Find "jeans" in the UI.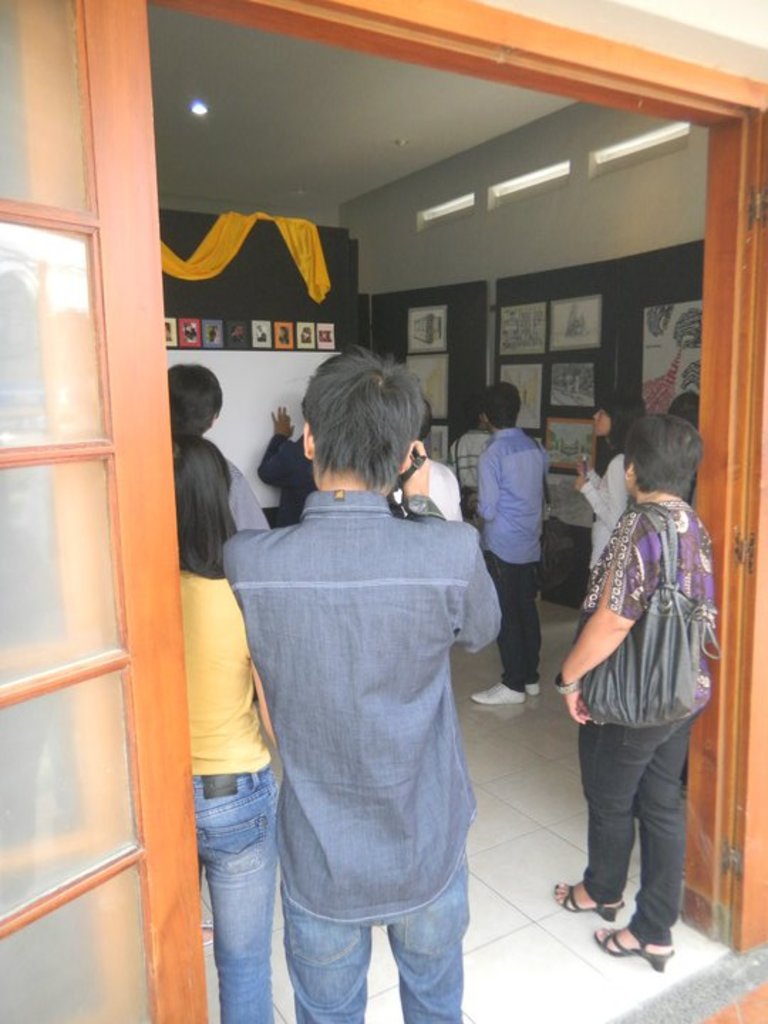
UI element at l=572, t=700, r=703, b=951.
